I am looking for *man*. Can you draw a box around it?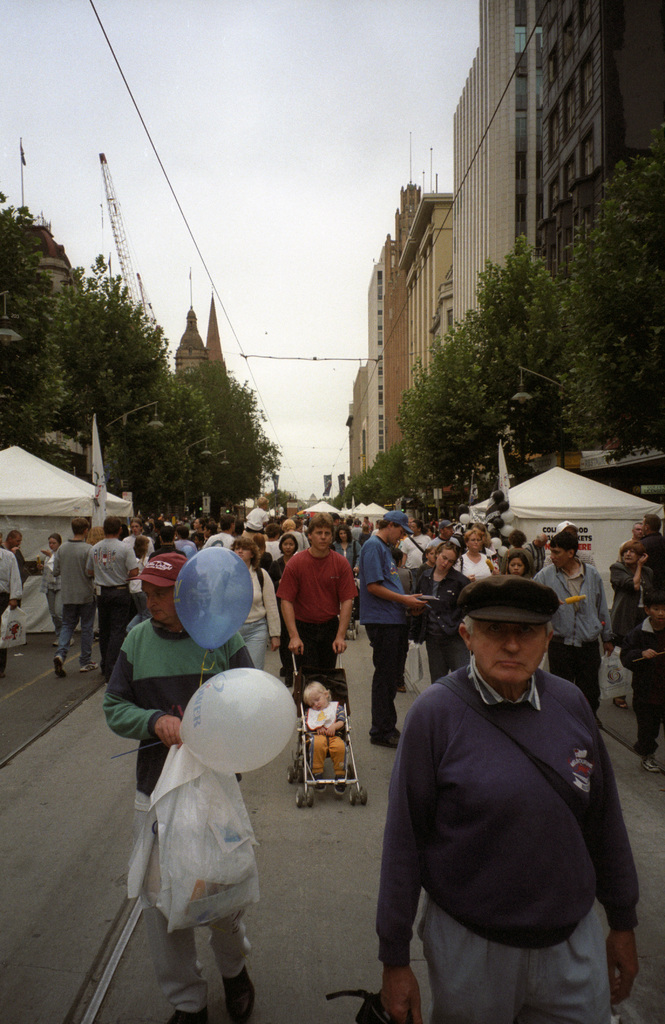
Sure, the bounding box is [left=51, top=515, right=98, bottom=680].
